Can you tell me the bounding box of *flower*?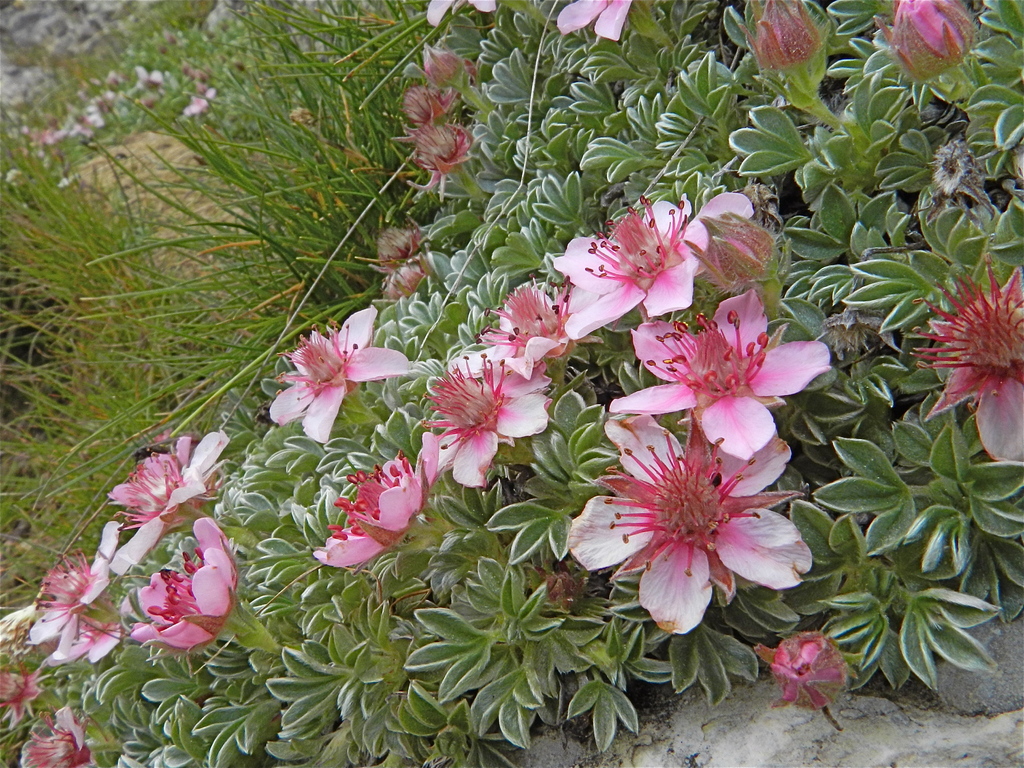
box=[307, 454, 441, 582].
